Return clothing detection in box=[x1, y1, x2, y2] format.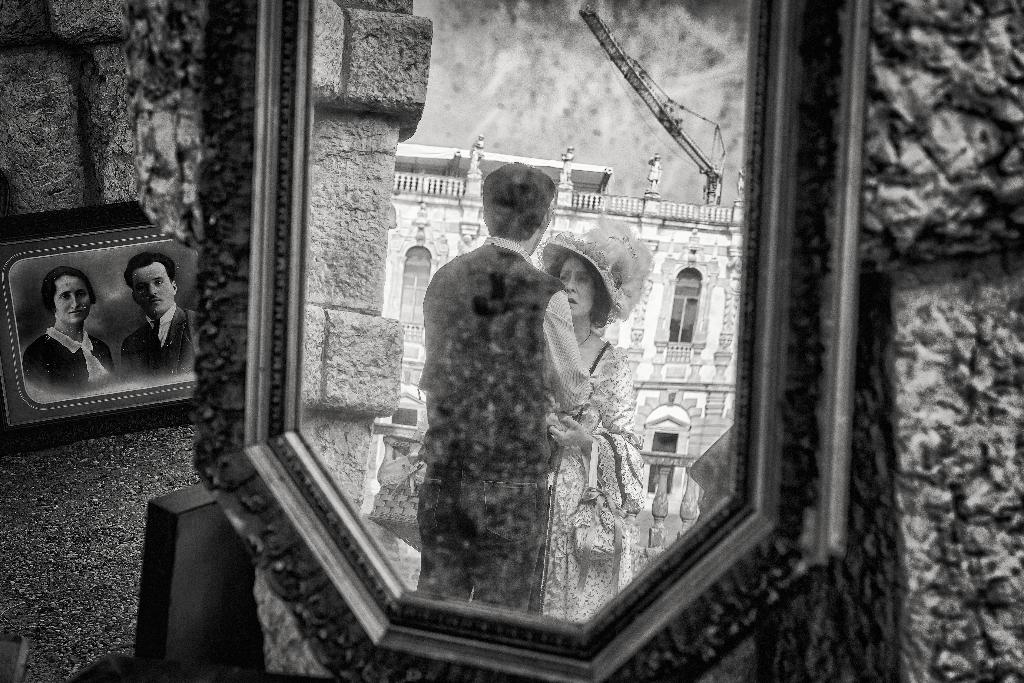
box=[118, 310, 205, 375].
